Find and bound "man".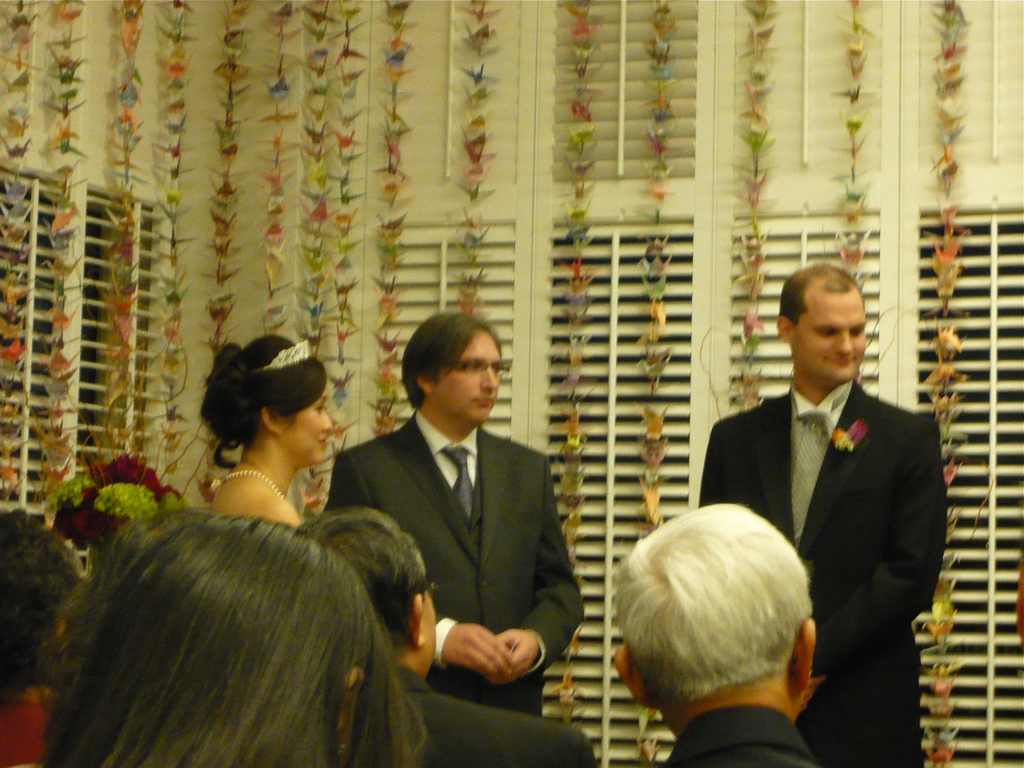
Bound: x1=286 y1=507 x2=602 y2=767.
